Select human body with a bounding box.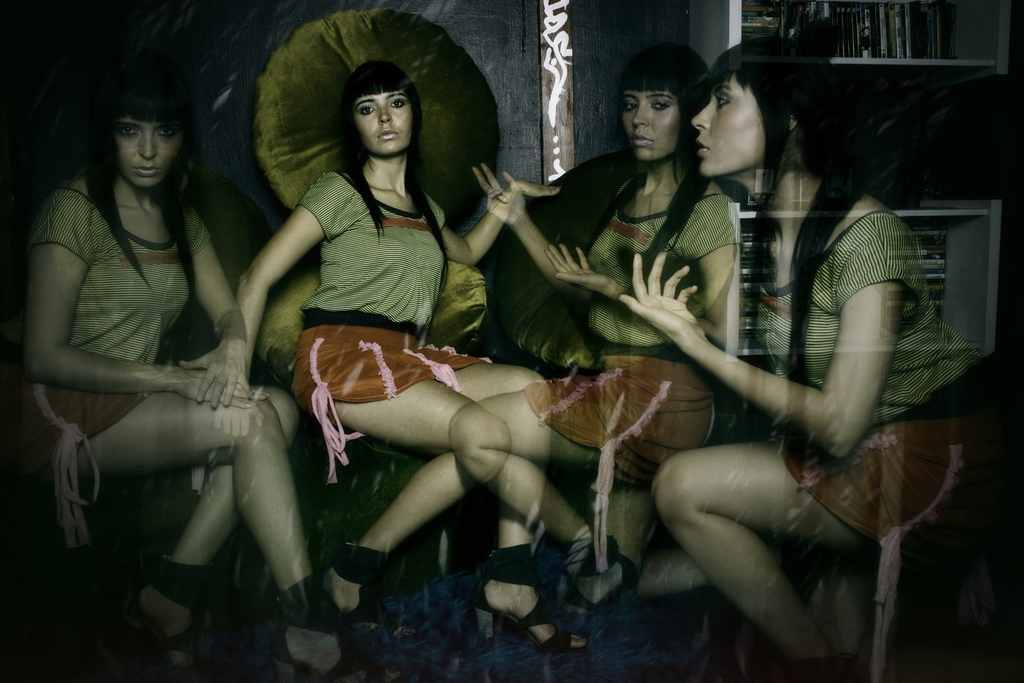
locate(25, 48, 265, 611).
